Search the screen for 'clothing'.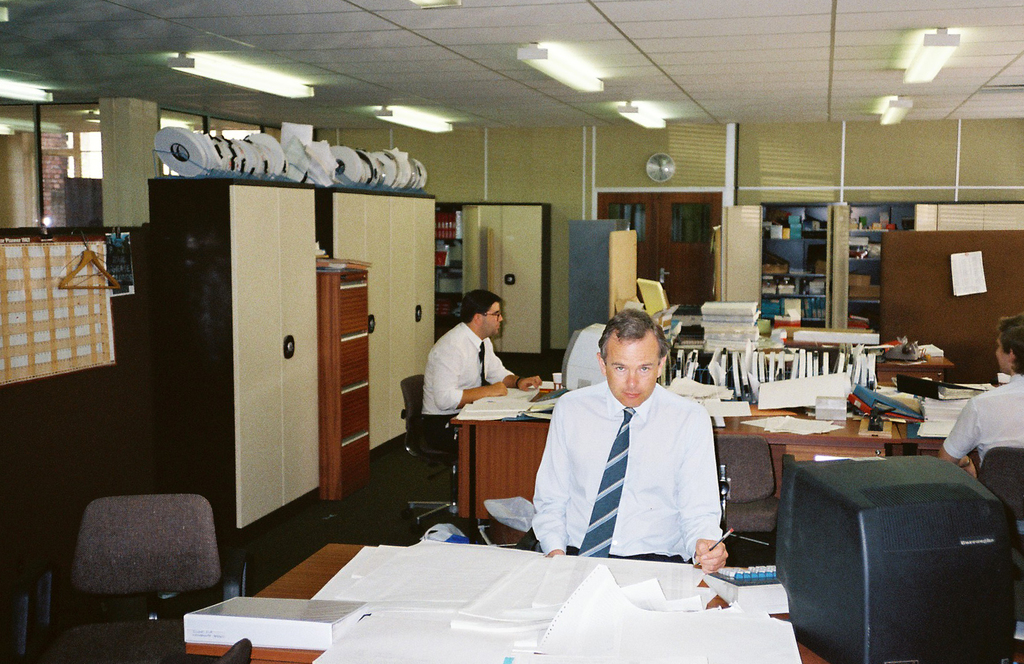
Found at 532:373:729:568.
